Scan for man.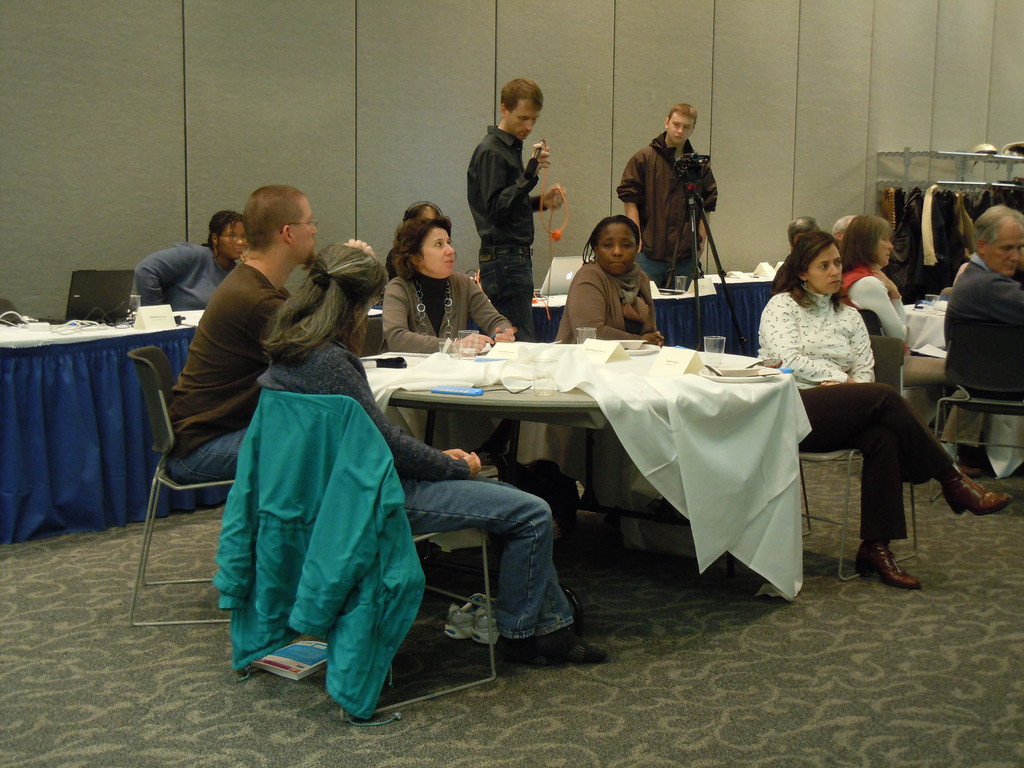
Scan result: [left=787, top=213, right=819, bottom=252].
